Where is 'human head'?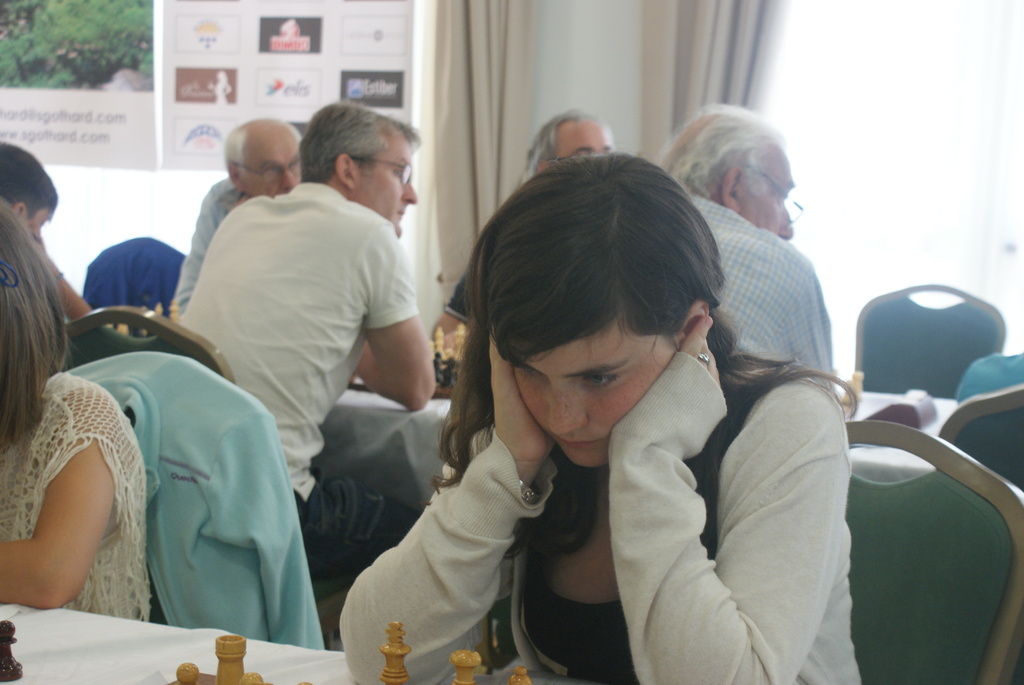
(0, 140, 59, 236).
